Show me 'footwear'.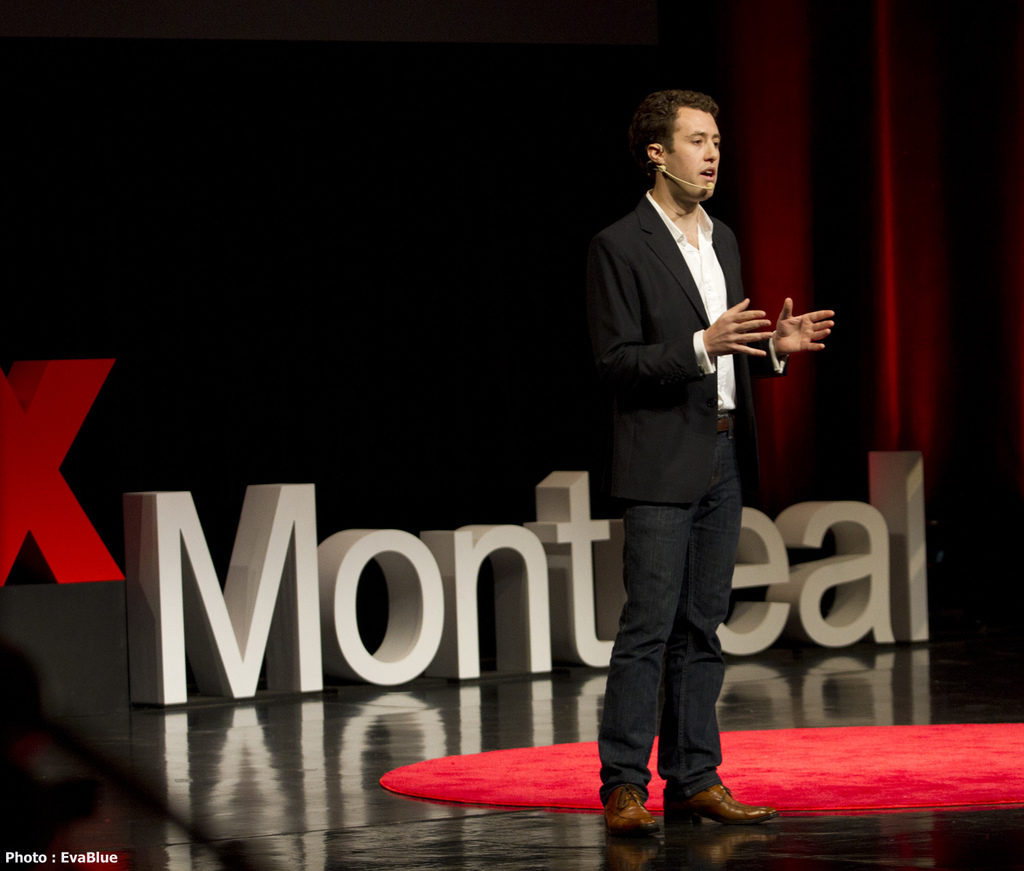
'footwear' is here: l=596, t=774, r=668, b=832.
